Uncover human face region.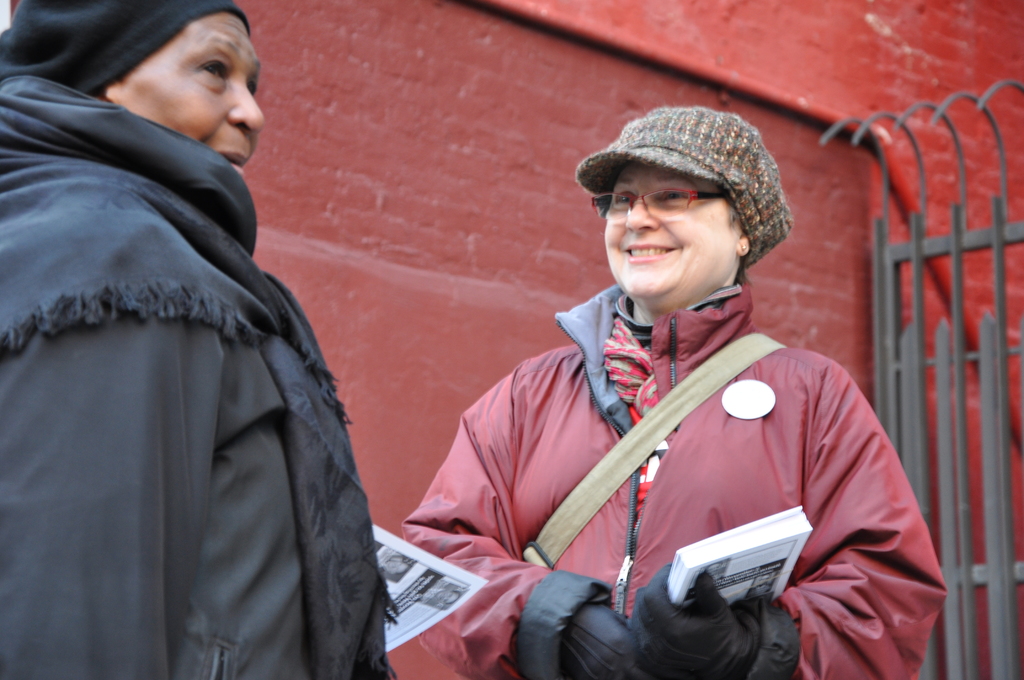
Uncovered: 758,574,772,585.
